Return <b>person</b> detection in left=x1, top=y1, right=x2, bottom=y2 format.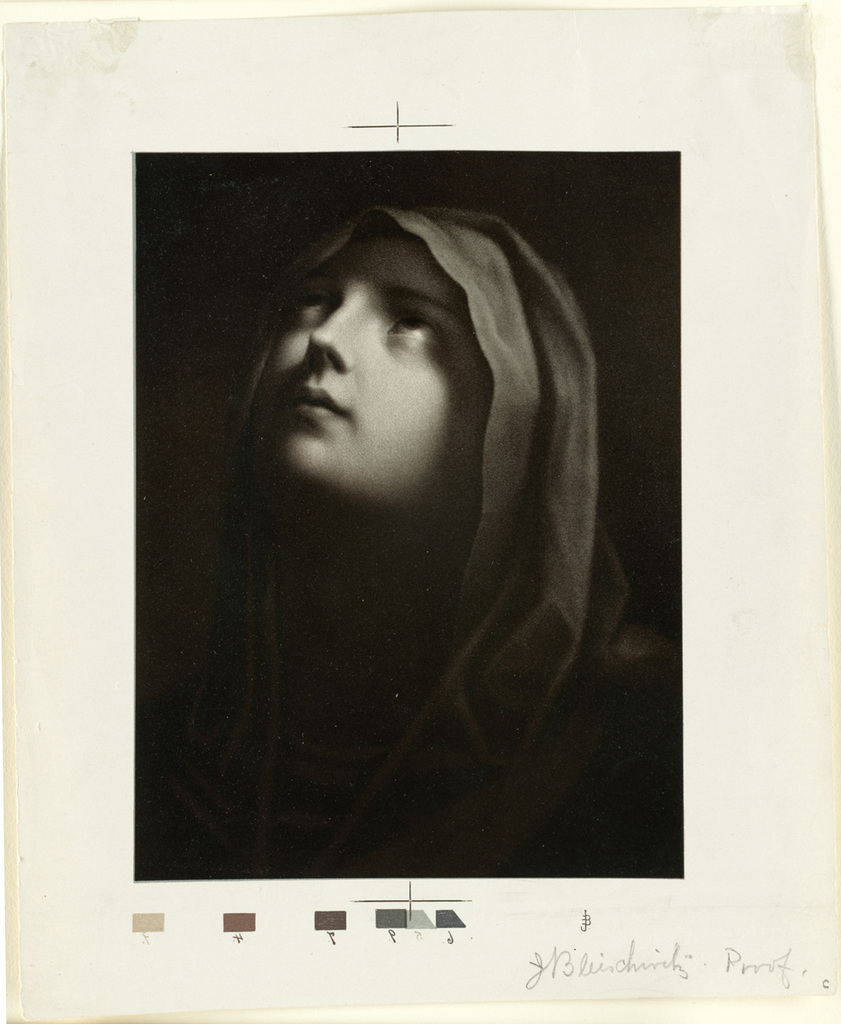
left=152, top=191, right=653, bottom=924.
